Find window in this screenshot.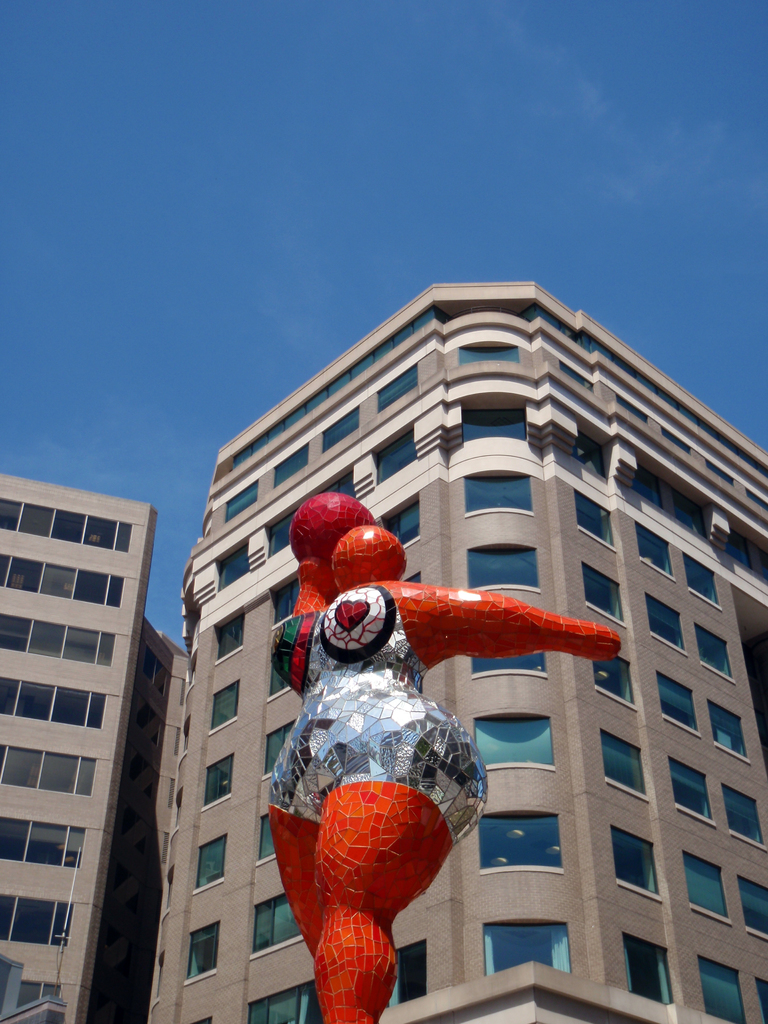
The bounding box for window is <region>466, 464, 527, 518</region>.
